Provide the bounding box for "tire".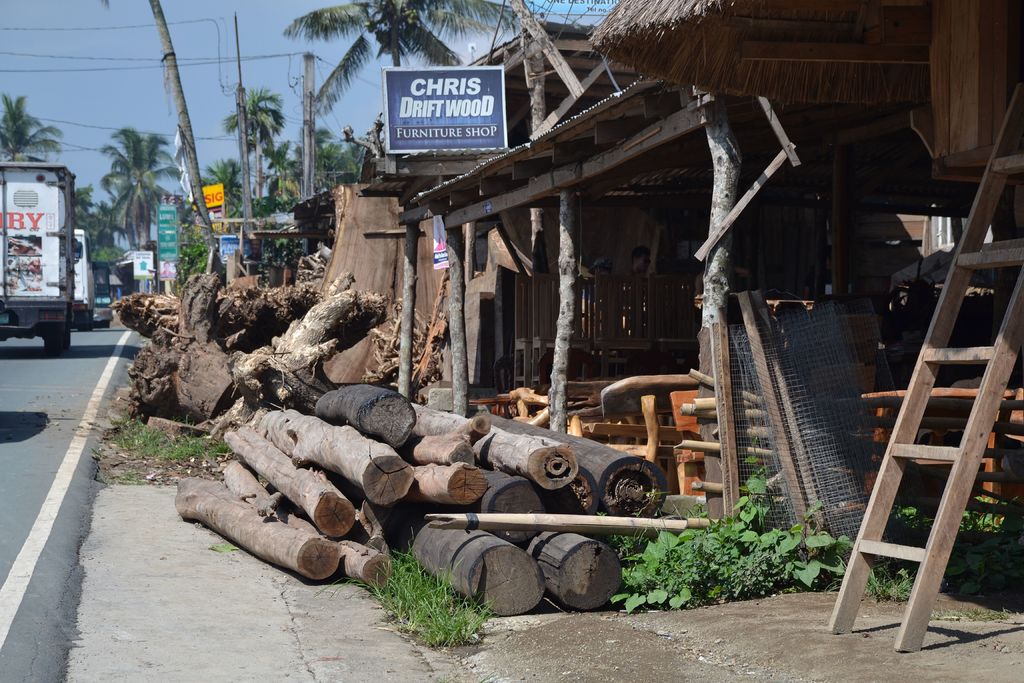
box=[45, 327, 71, 354].
